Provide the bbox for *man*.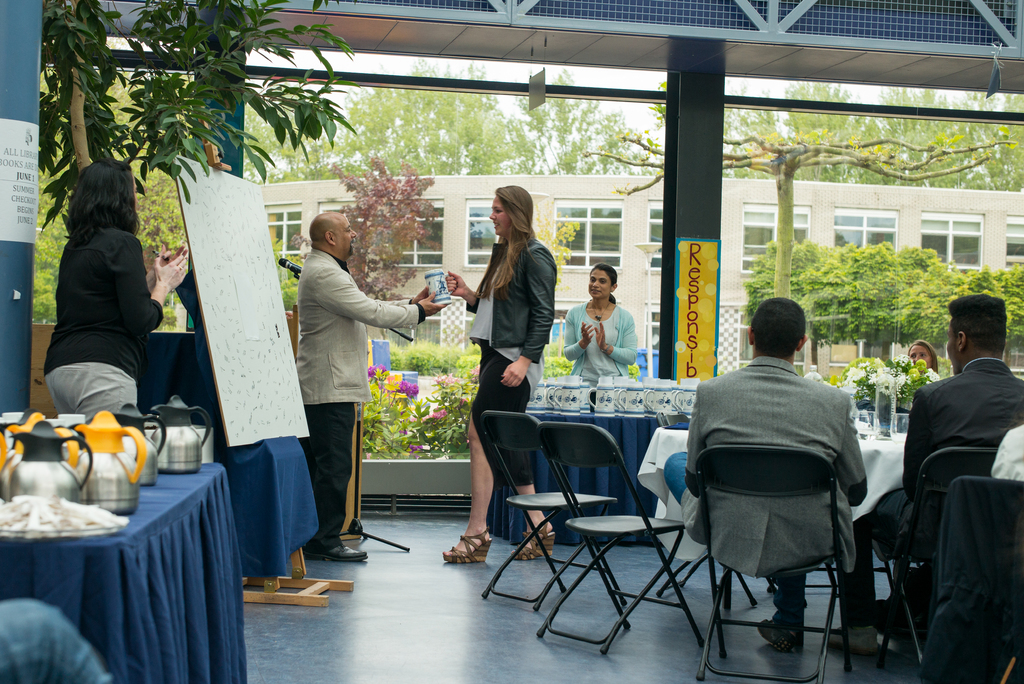
bbox=(295, 208, 451, 562).
